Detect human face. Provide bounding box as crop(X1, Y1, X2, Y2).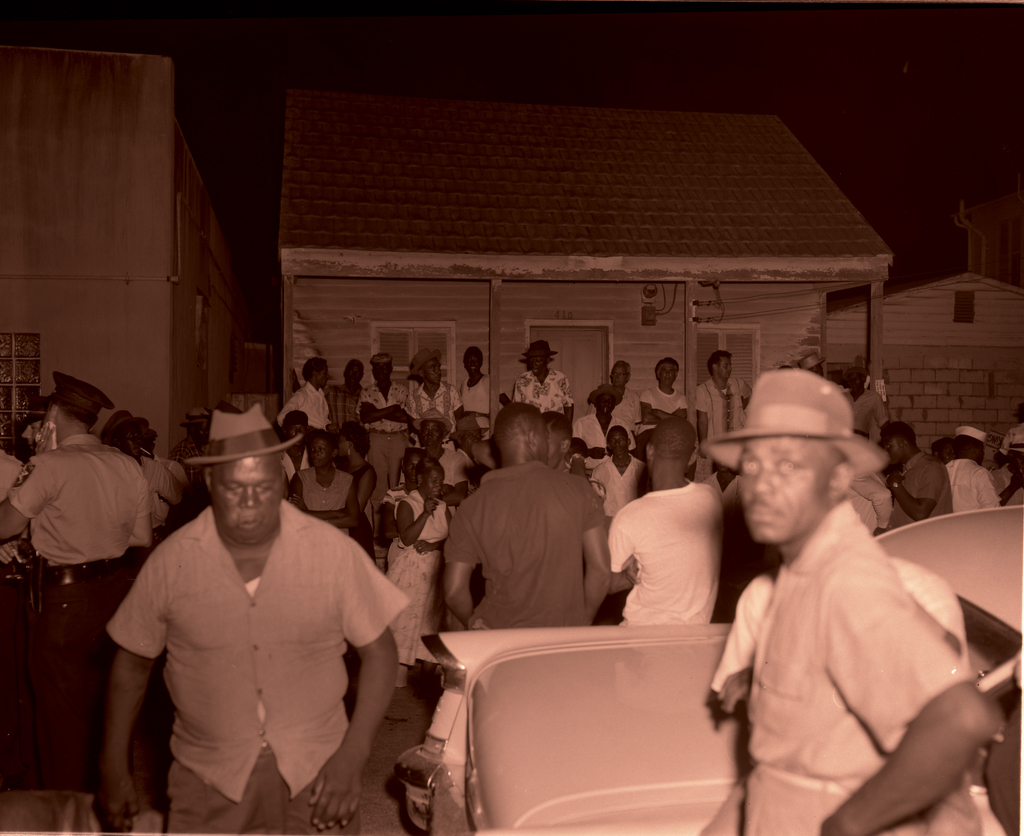
crop(611, 365, 627, 389).
